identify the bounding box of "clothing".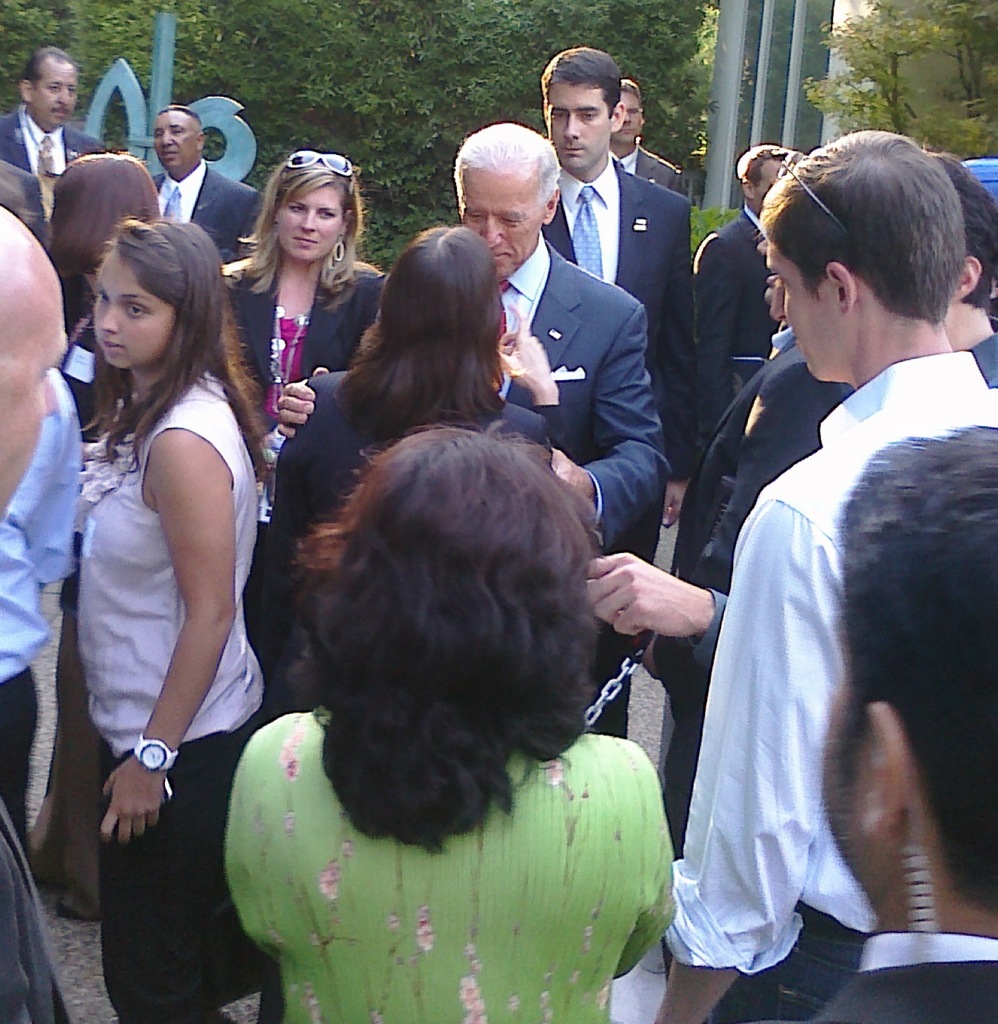
detection(225, 252, 393, 423).
